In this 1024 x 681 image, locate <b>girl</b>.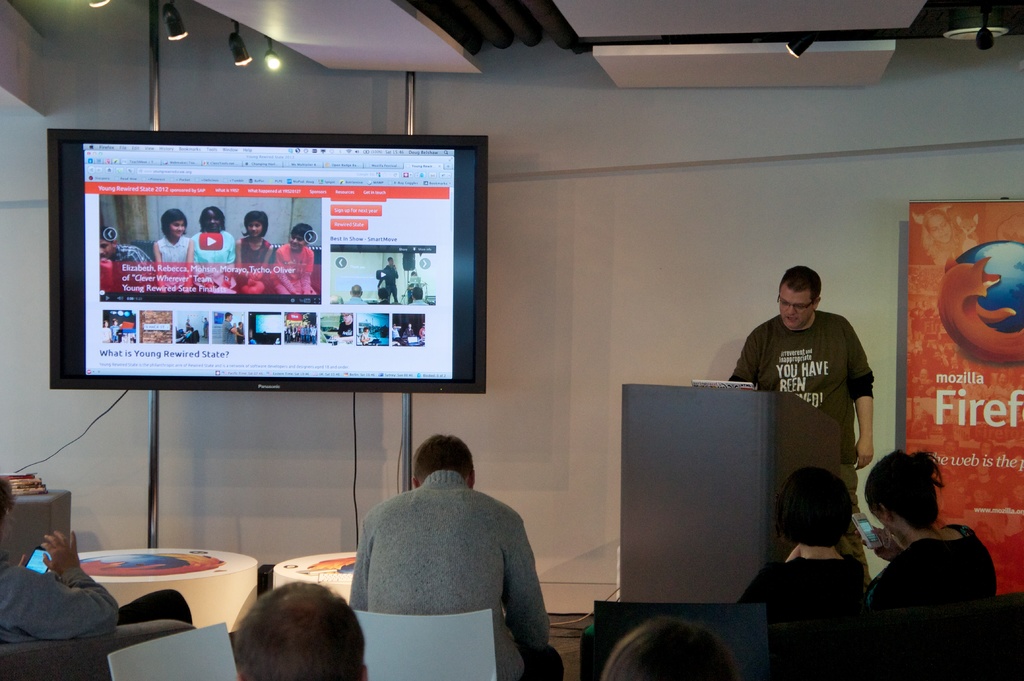
Bounding box: [x1=188, y1=202, x2=234, y2=291].
